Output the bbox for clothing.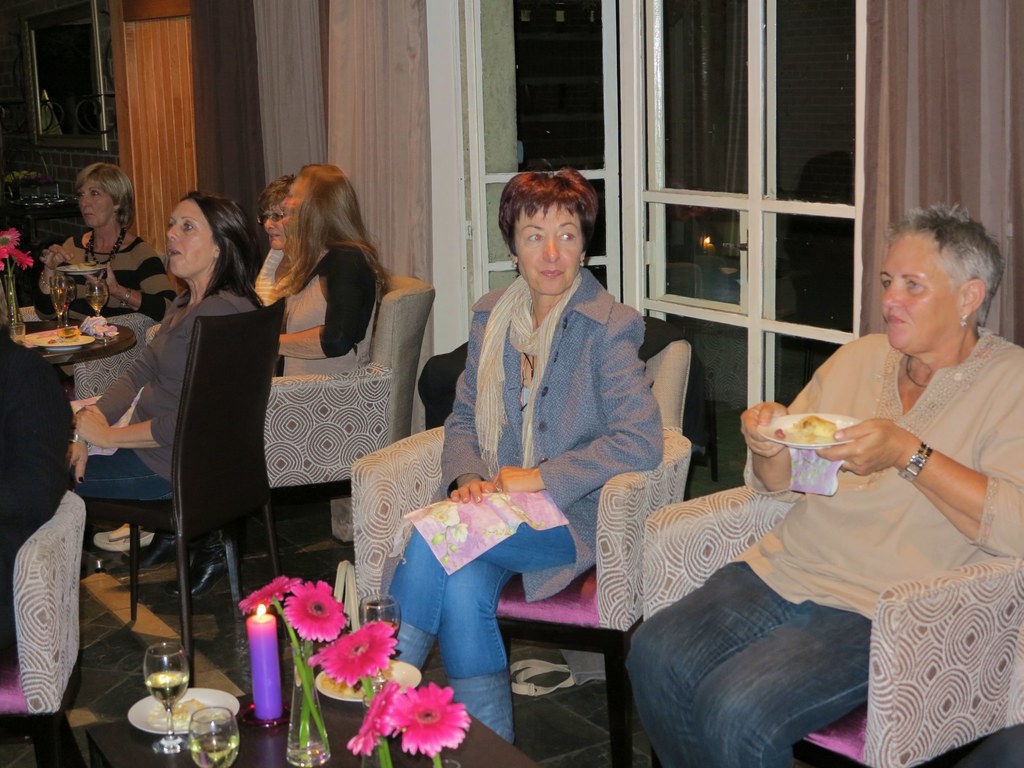
32/232/177/327.
